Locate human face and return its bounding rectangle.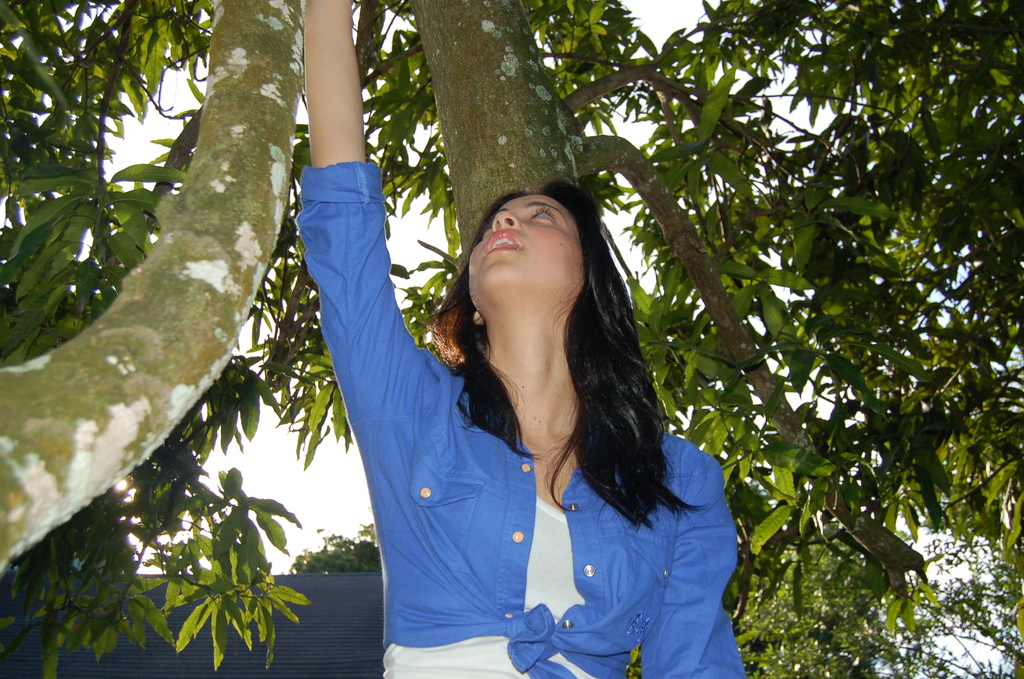
{"x1": 465, "y1": 196, "x2": 578, "y2": 301}.
